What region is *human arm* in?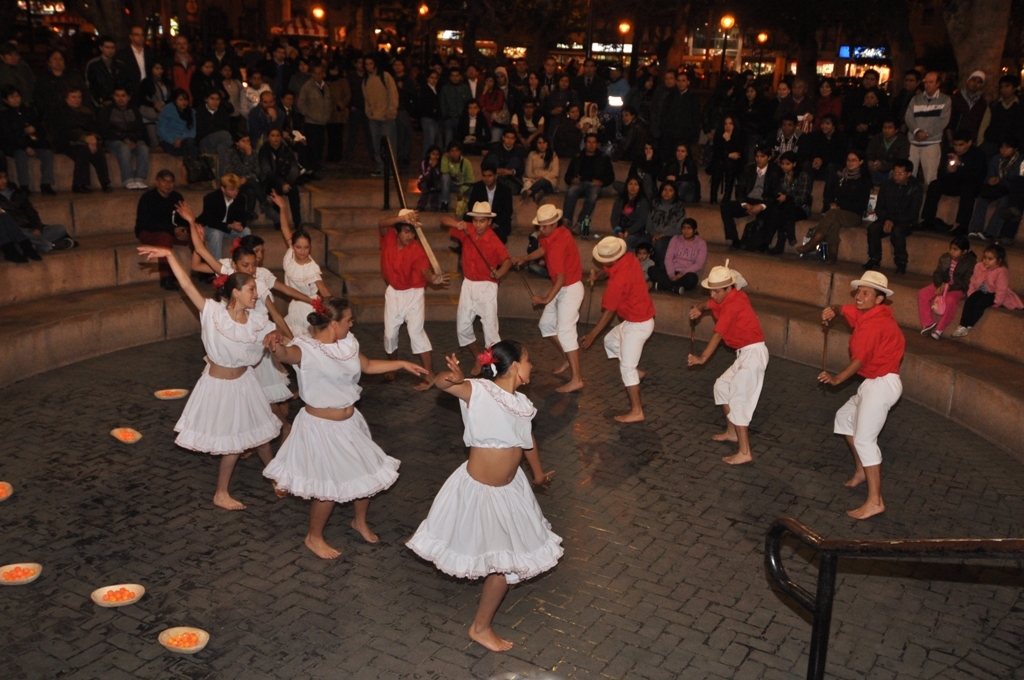
box=[261, 296, 294, 336].
